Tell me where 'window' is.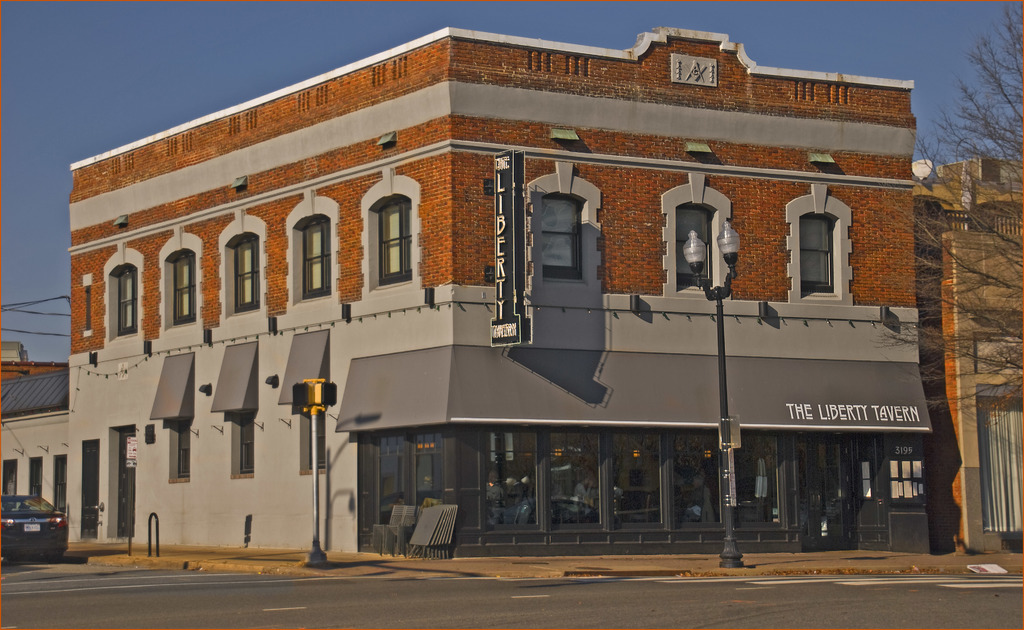
'window' is at {"x1": 28, "y1": 457, "x2": 43, "y2": 500}.
